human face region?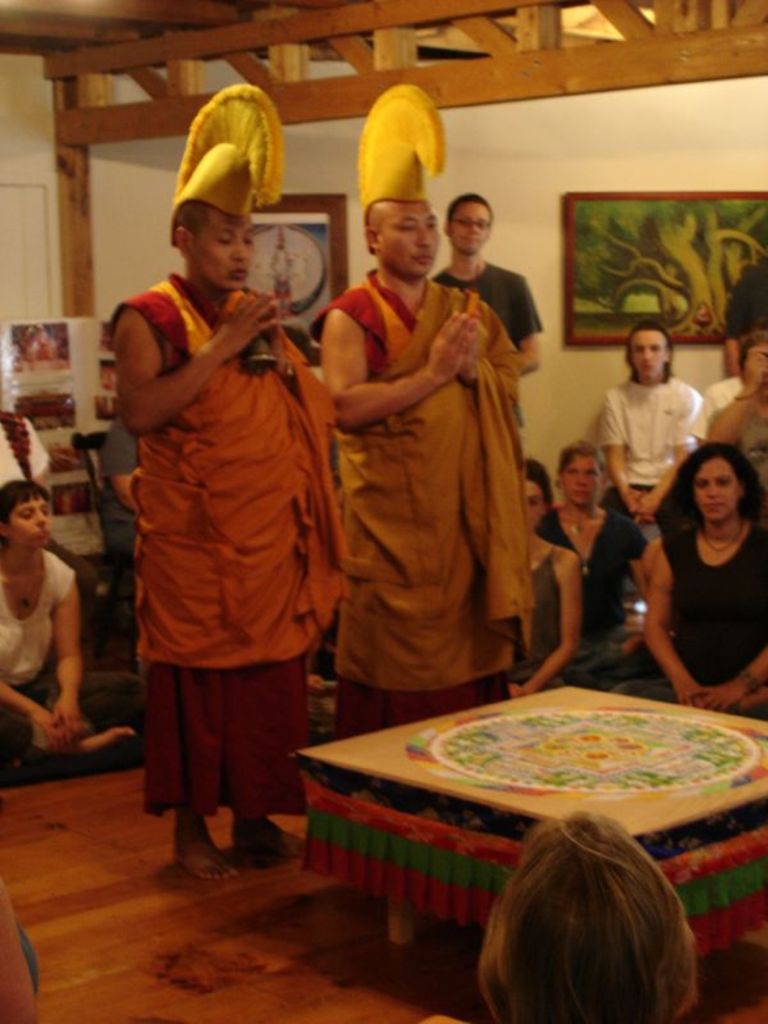
rect(192, 212, 252, 293)
